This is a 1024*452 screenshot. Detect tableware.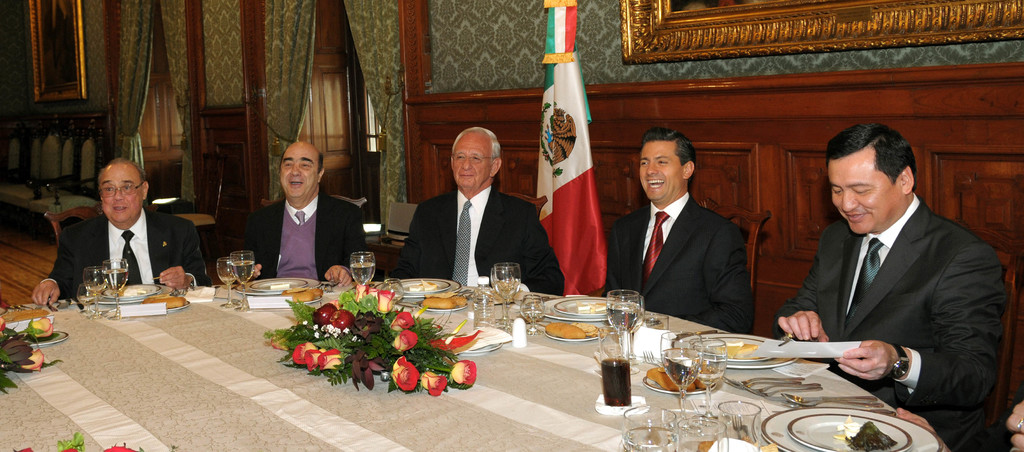
BBox(637, 371, 717, 392).
